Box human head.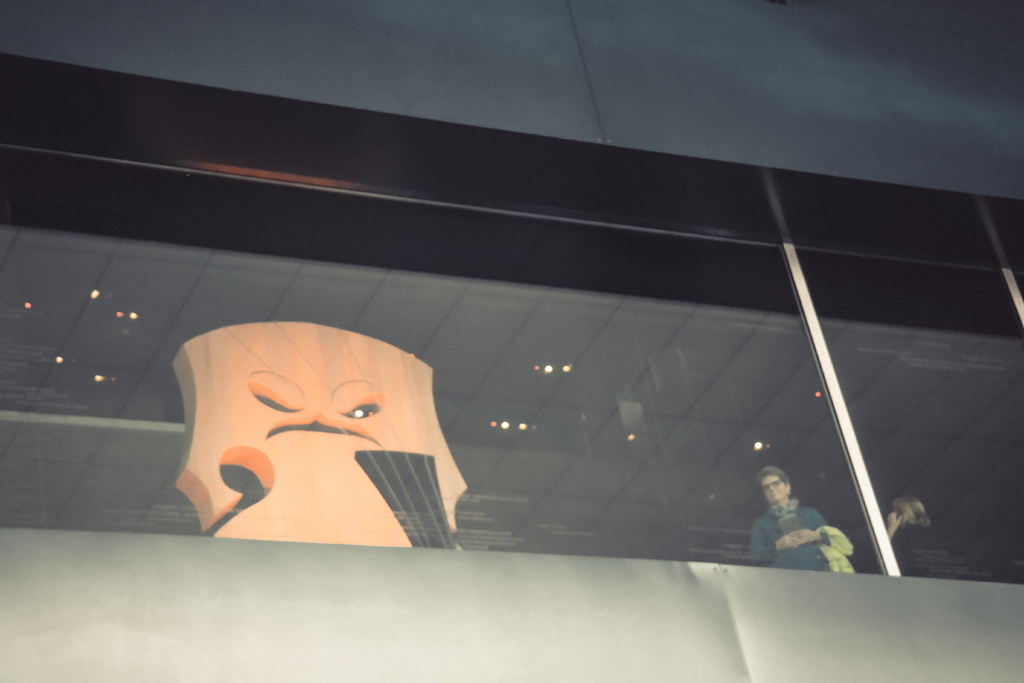
(x1=890, y1=495, x2=927, y2=527).
